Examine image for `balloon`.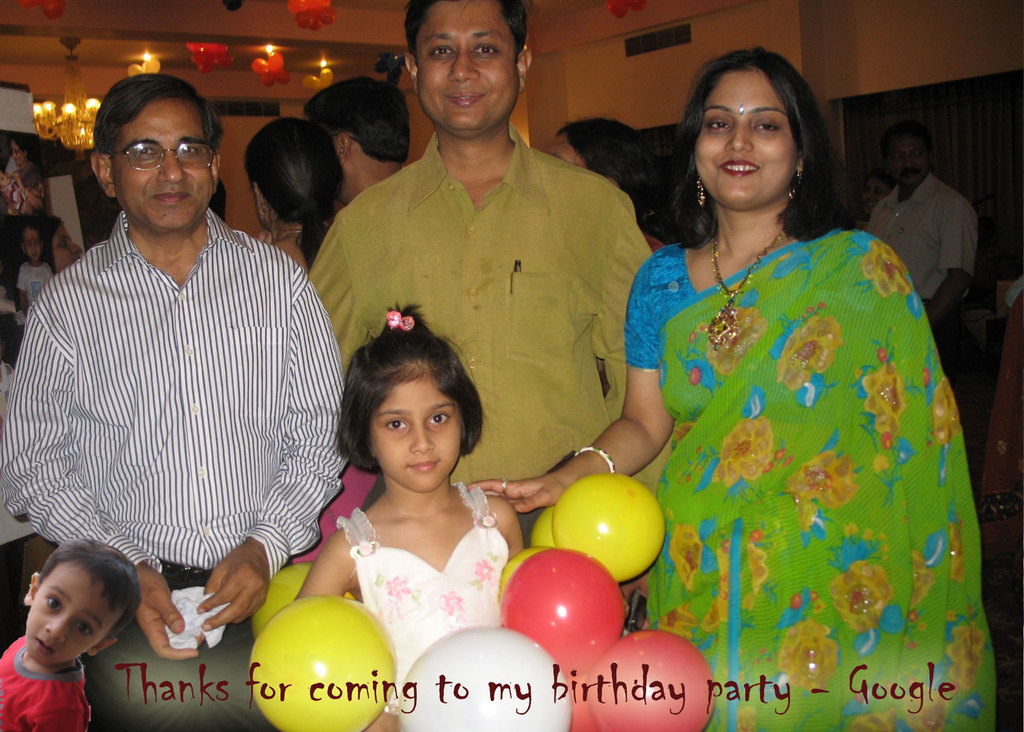
Examination result: (604, 0, 627, 19).
